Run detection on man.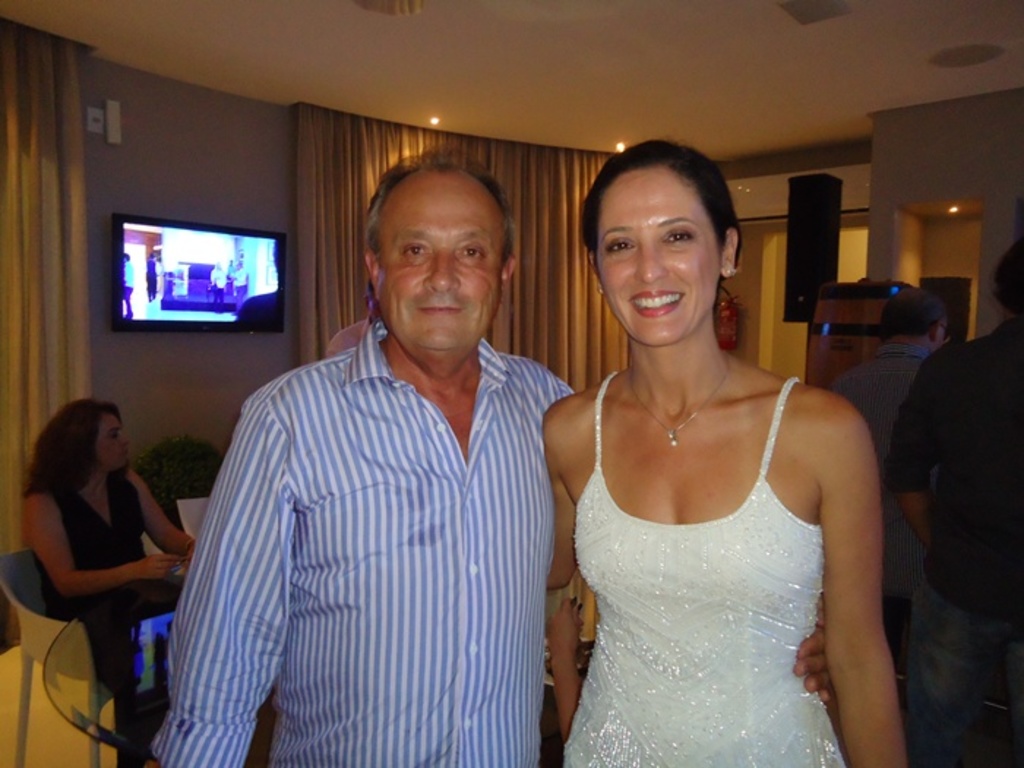
Result: <region>834, 282, 960, 673</region>.
